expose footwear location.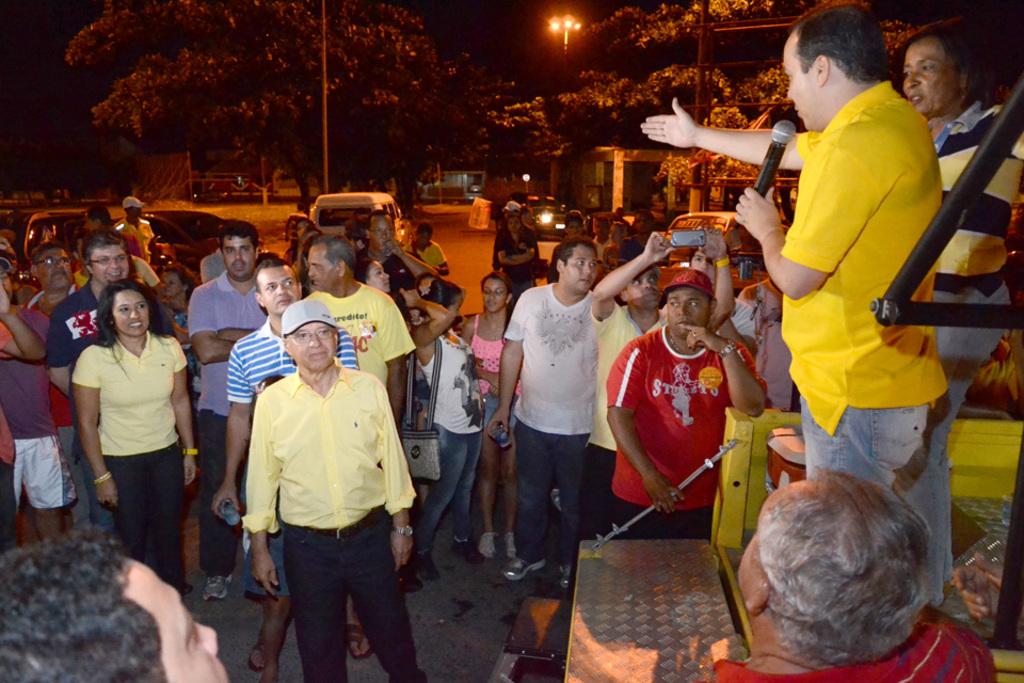
Exposed at [501, 555, 555, 576].
